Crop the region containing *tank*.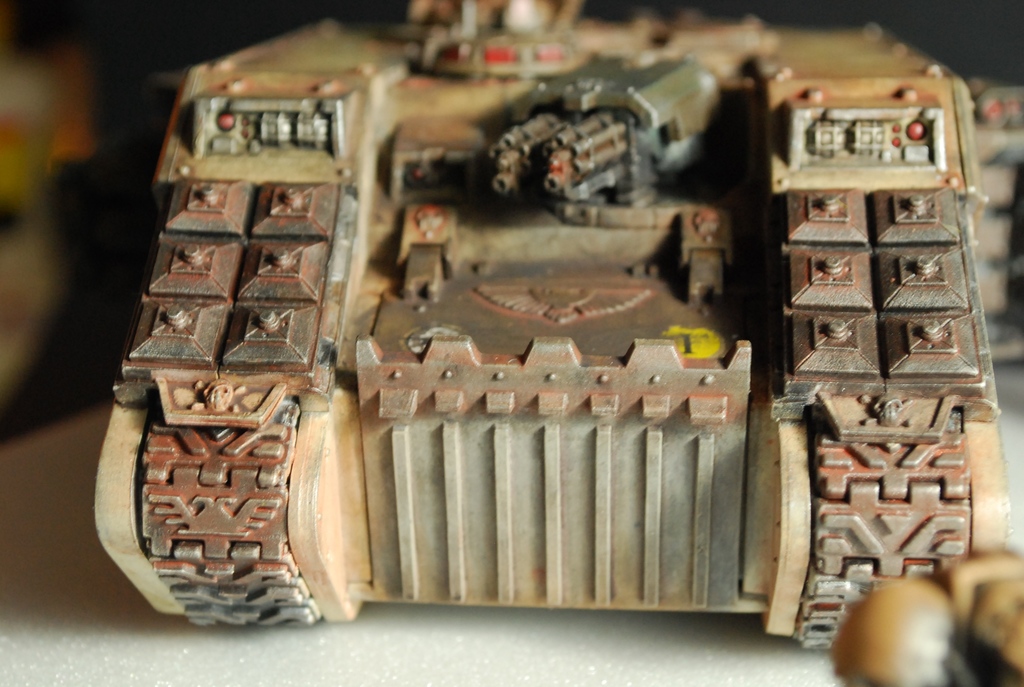
Crop region: BBox(90, 0, 1010, 649).
